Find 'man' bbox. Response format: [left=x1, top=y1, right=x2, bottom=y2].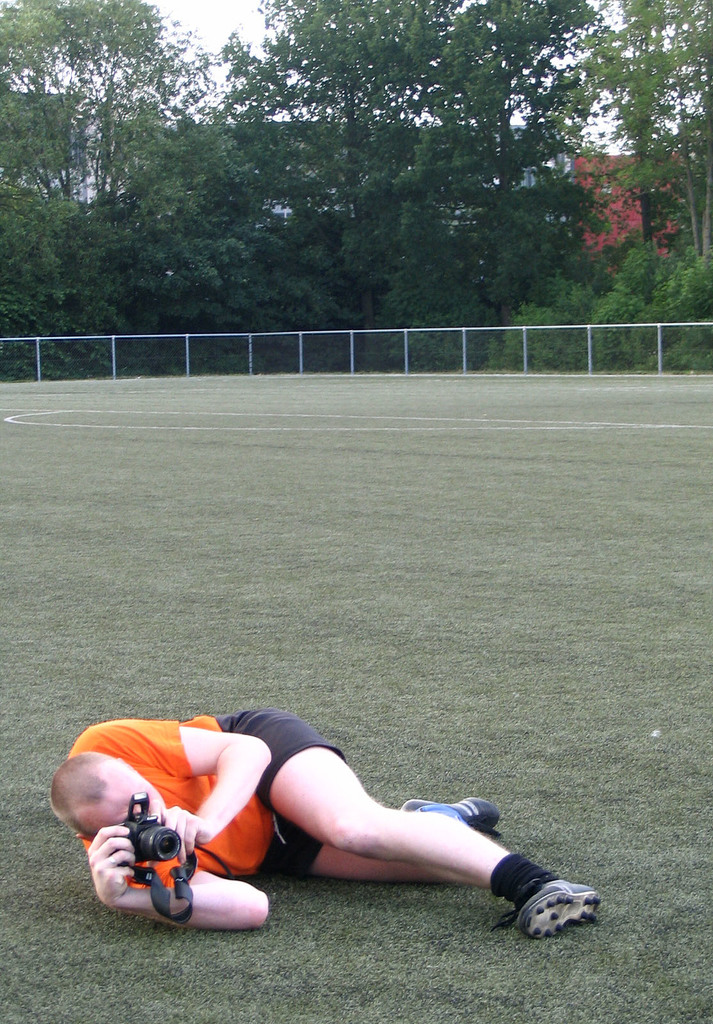
[left=46, top=712, right=604, bottom=931].
